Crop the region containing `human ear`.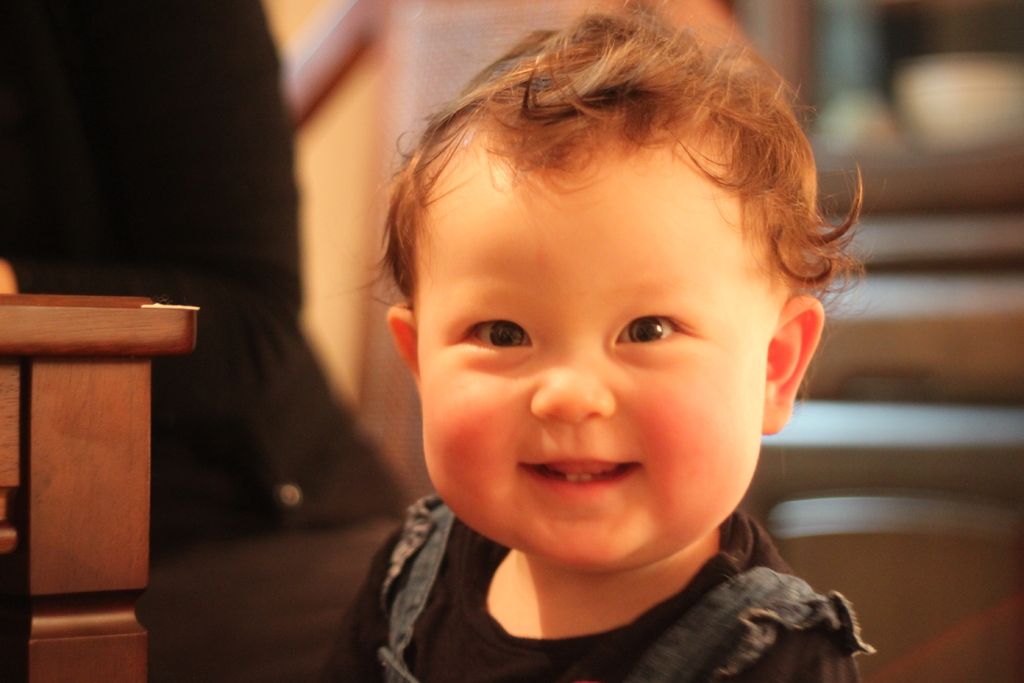
Crop region: x1=762, y1=297, x2=825, y2=436.
